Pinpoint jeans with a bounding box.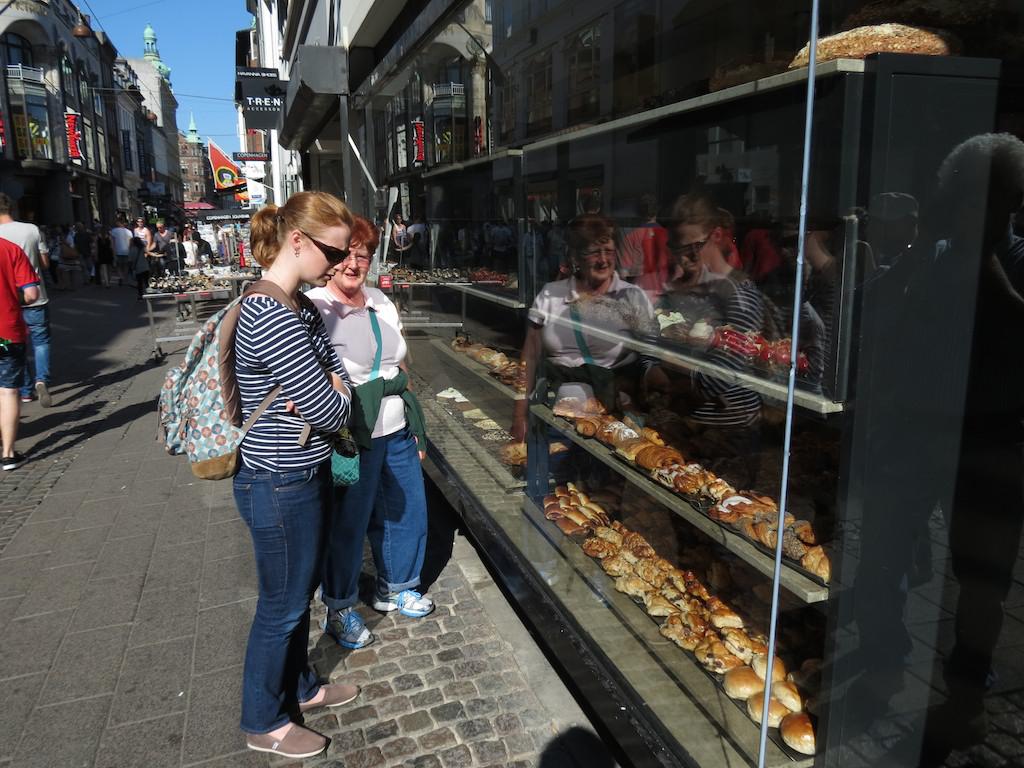
BBox(235, 465, 337, 730).
